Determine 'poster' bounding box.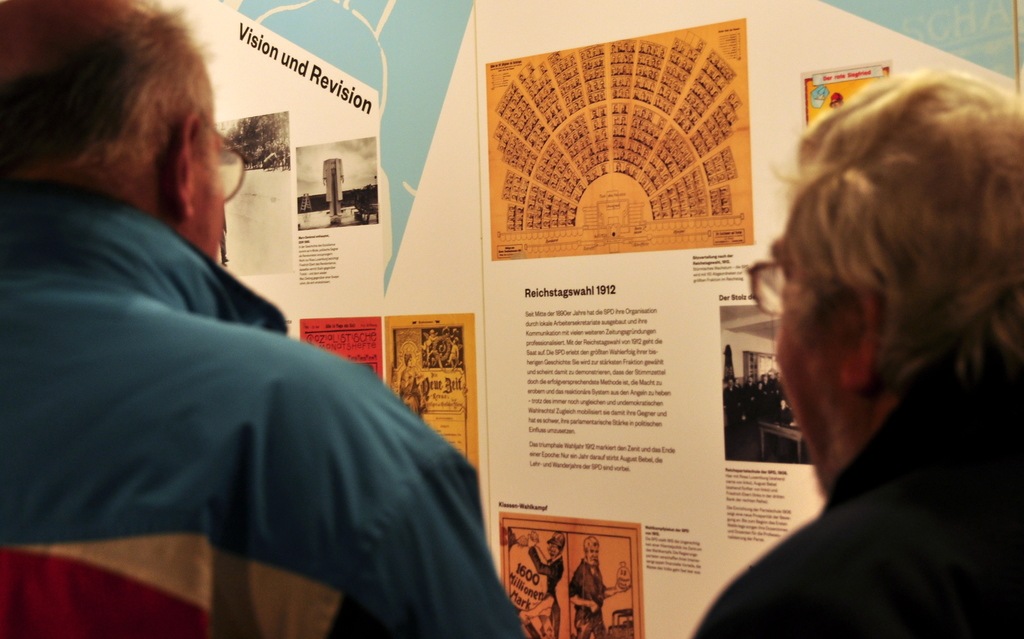
Determined: BBox(719, 300, 814, 466).
